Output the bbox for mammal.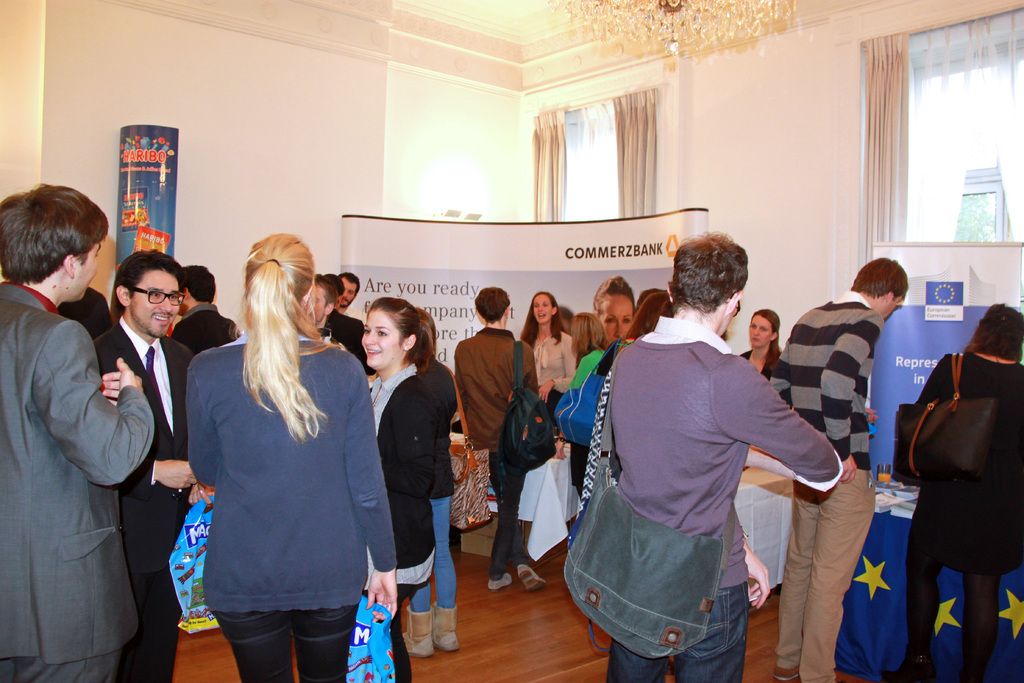
<box>305,272,364,365</box>.
